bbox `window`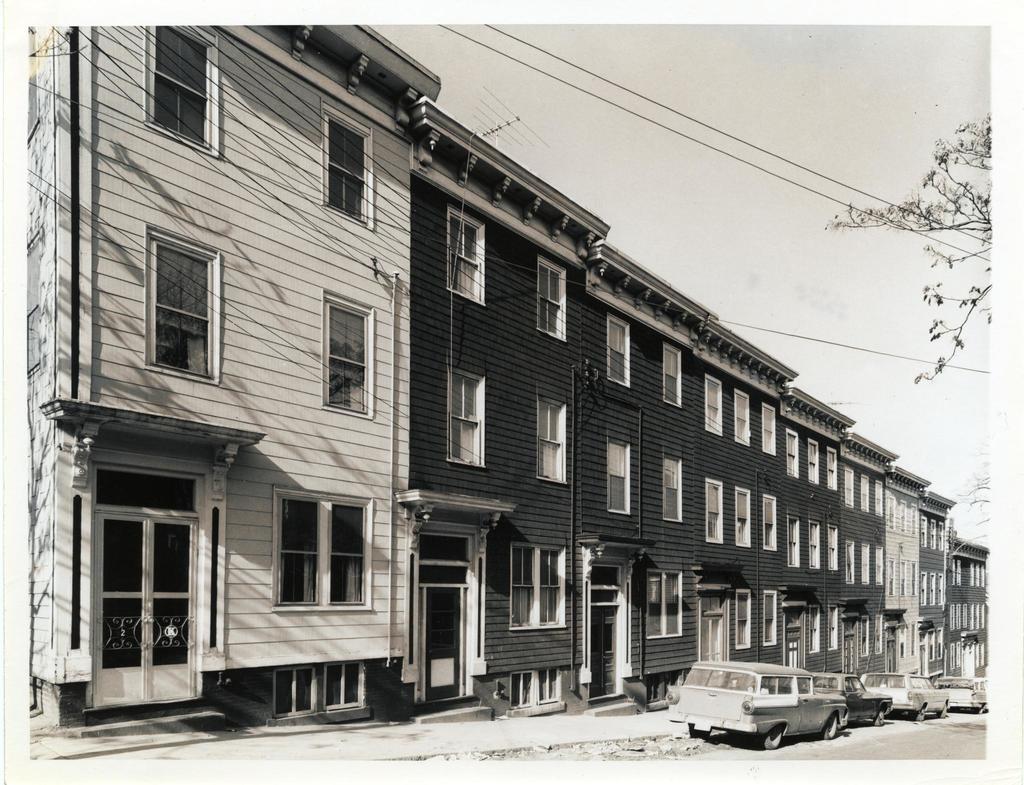
(left=705, top=478, right=725, bottom=543)
